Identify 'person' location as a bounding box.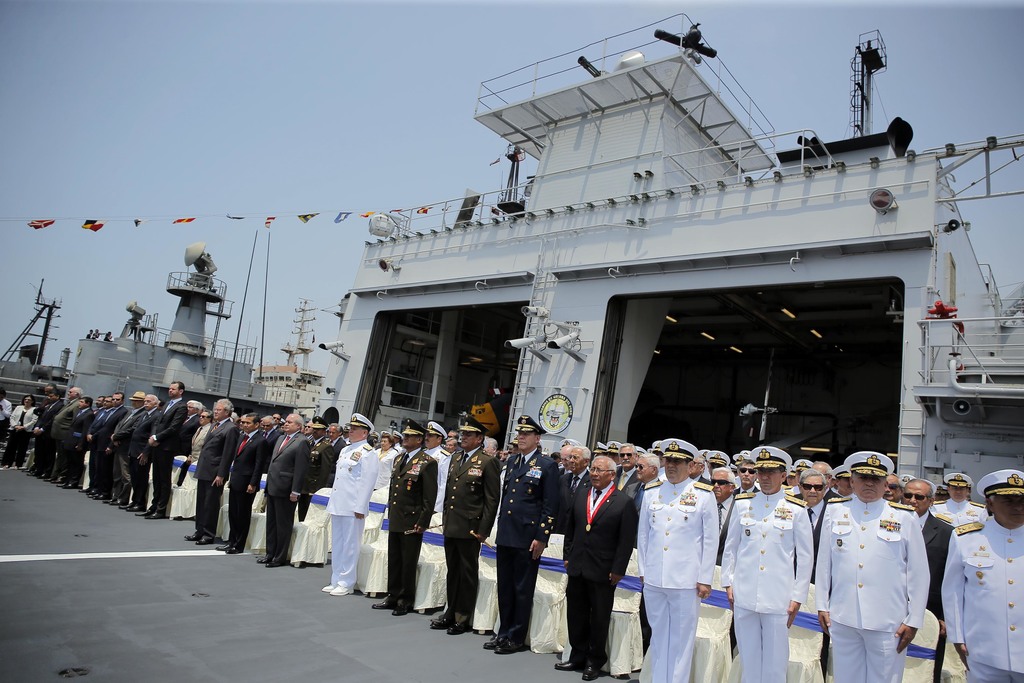
box=[576, 425, 645, 673].
